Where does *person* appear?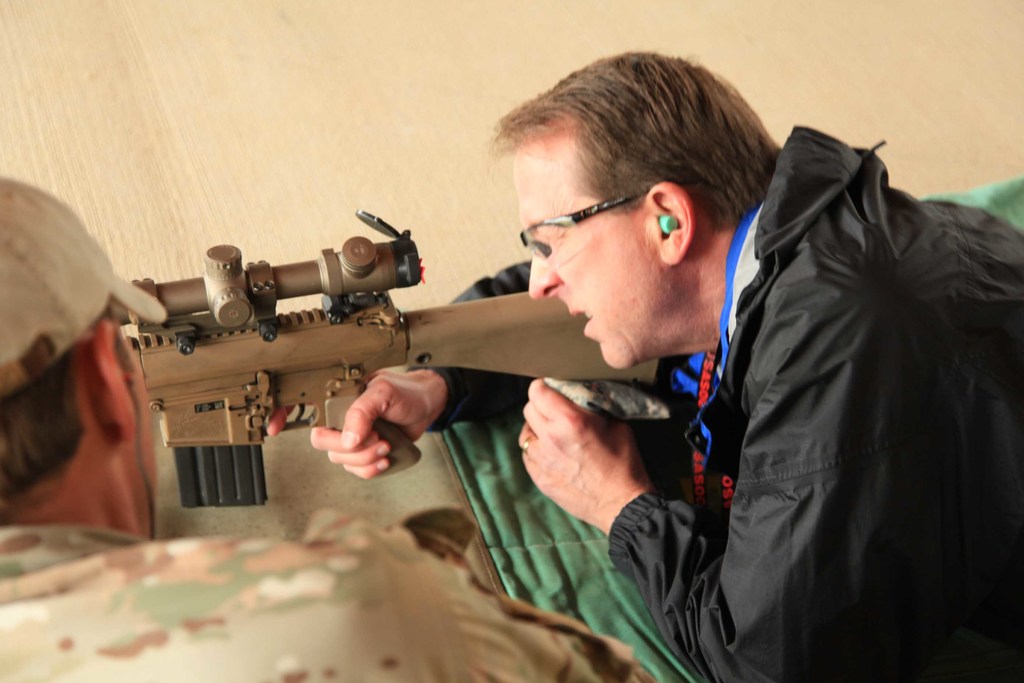
Appears at 310/44/1023/680.
